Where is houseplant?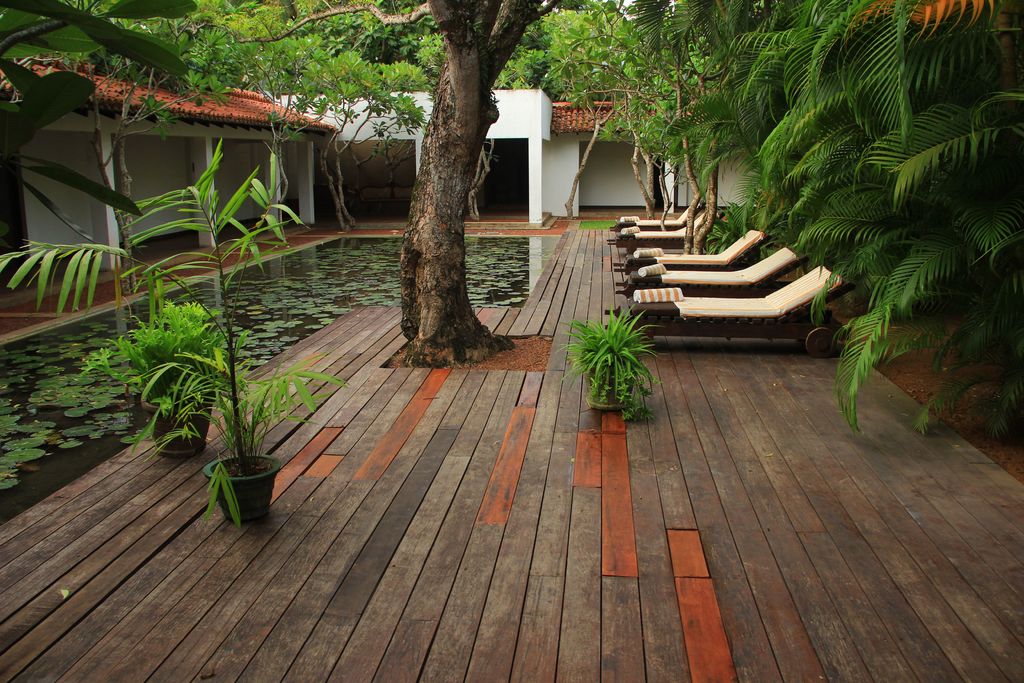
l=83, t=293, r=252, b=463.
